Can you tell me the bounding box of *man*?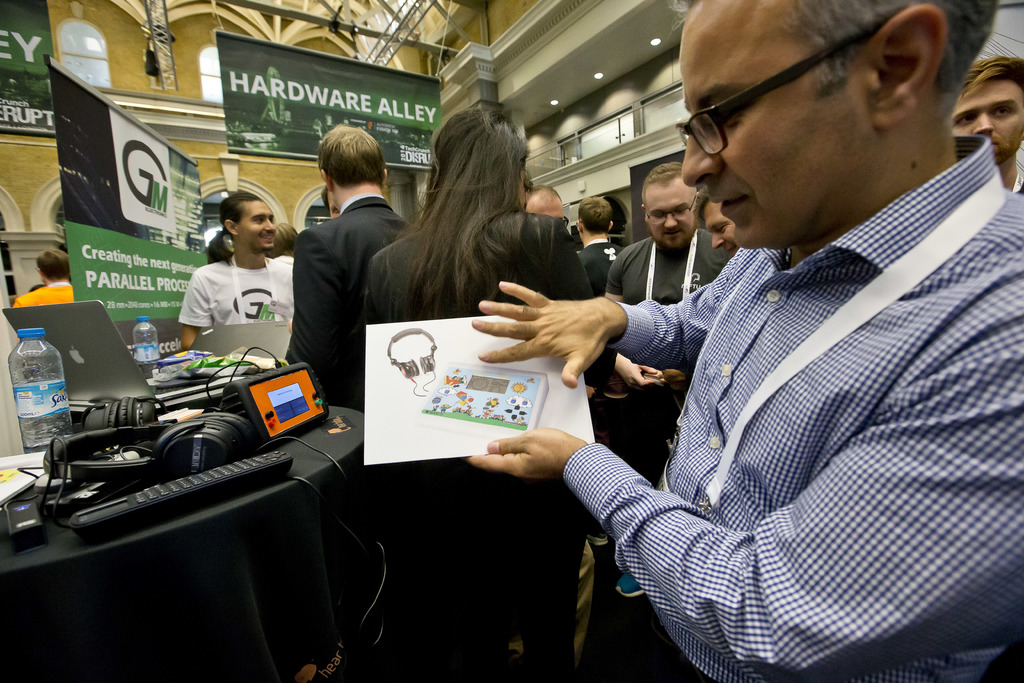
bbox(288, 122, 419, 416).
